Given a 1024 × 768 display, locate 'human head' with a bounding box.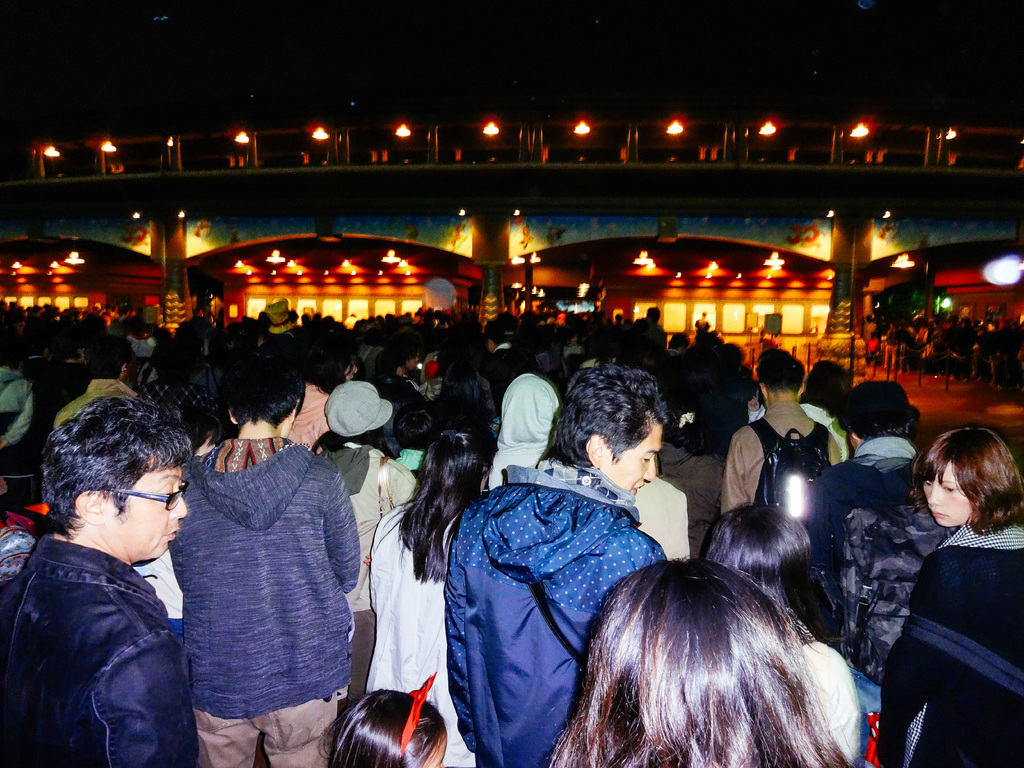
Located: pyautogui.locateOnScreen(395, 334, 420, 371).
